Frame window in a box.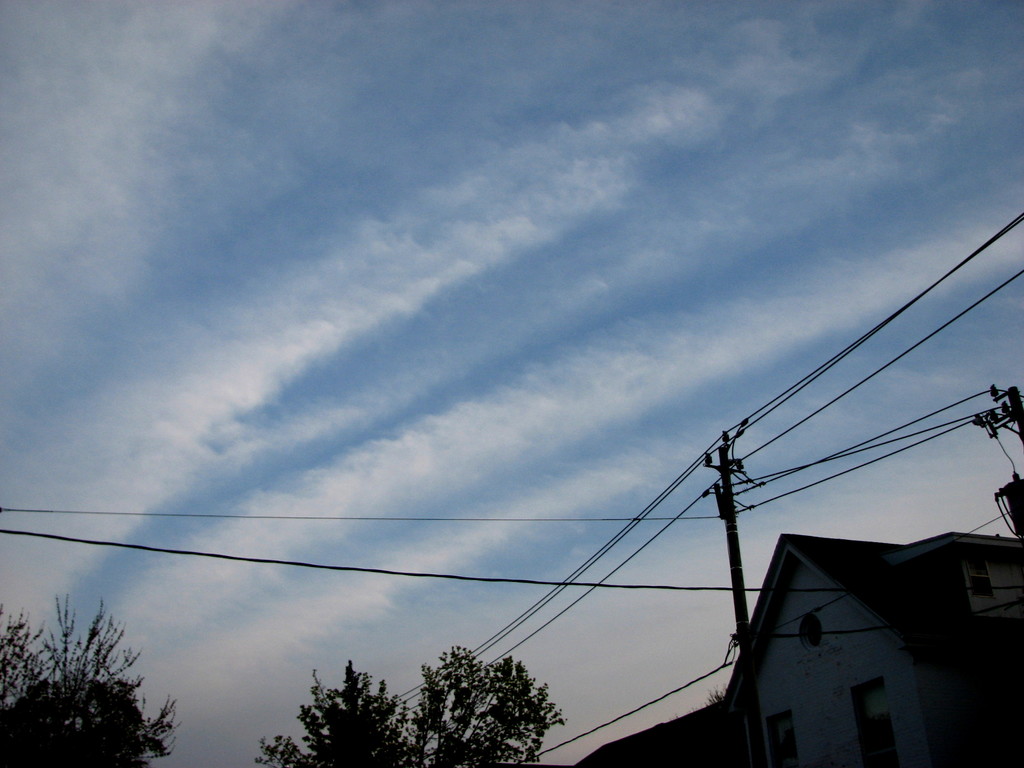
bbox=(854, 691, 897, 765).
